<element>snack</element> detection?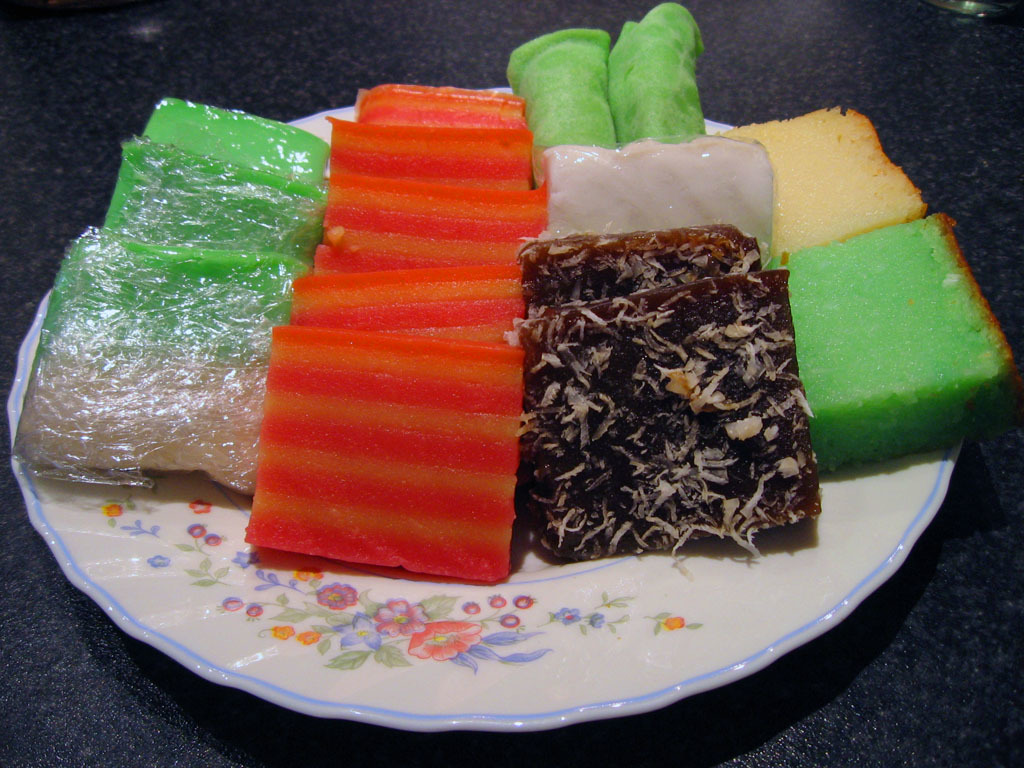
513/151/851/535
